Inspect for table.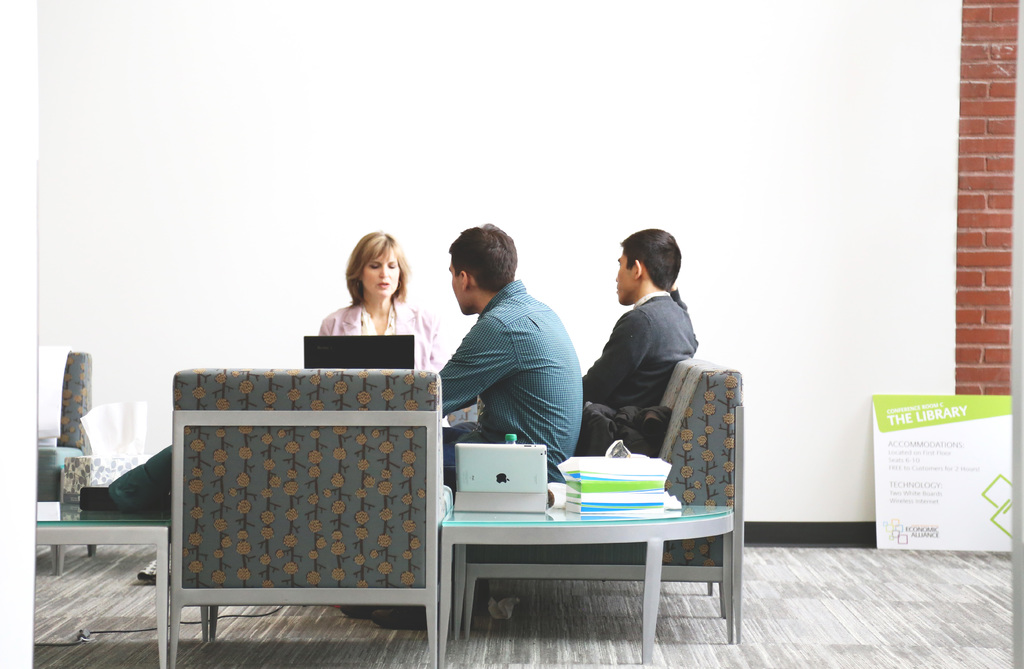
Inspection: bbox(426, 457, 747, 662).
